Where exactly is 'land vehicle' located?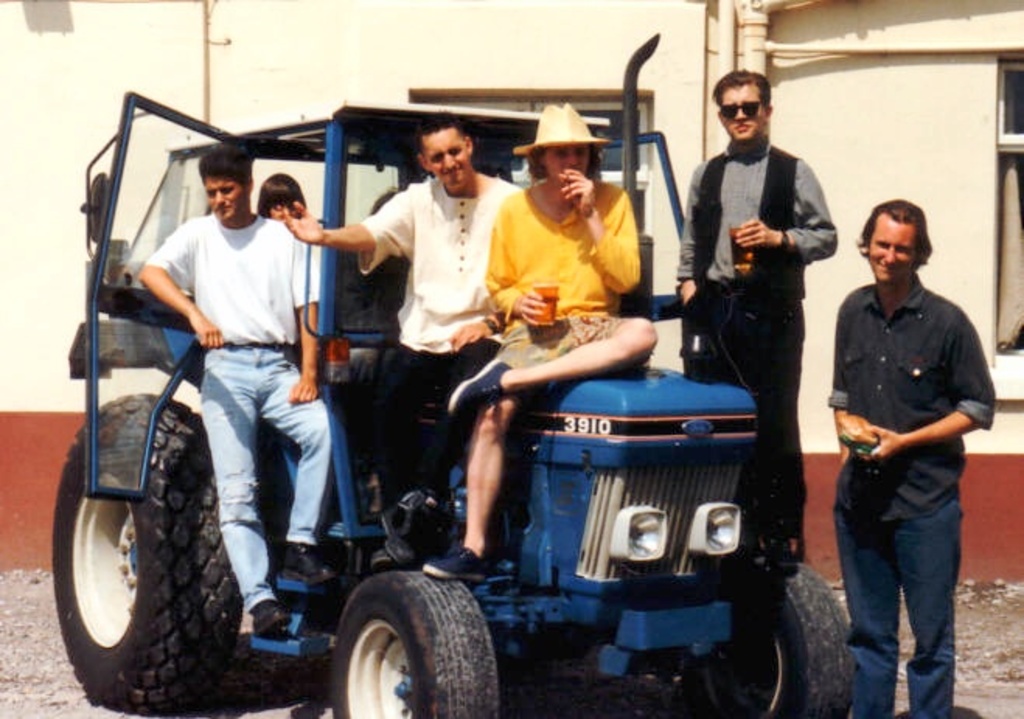
Its bounding box is (left=9, top=194, right=873, bottom=718).
